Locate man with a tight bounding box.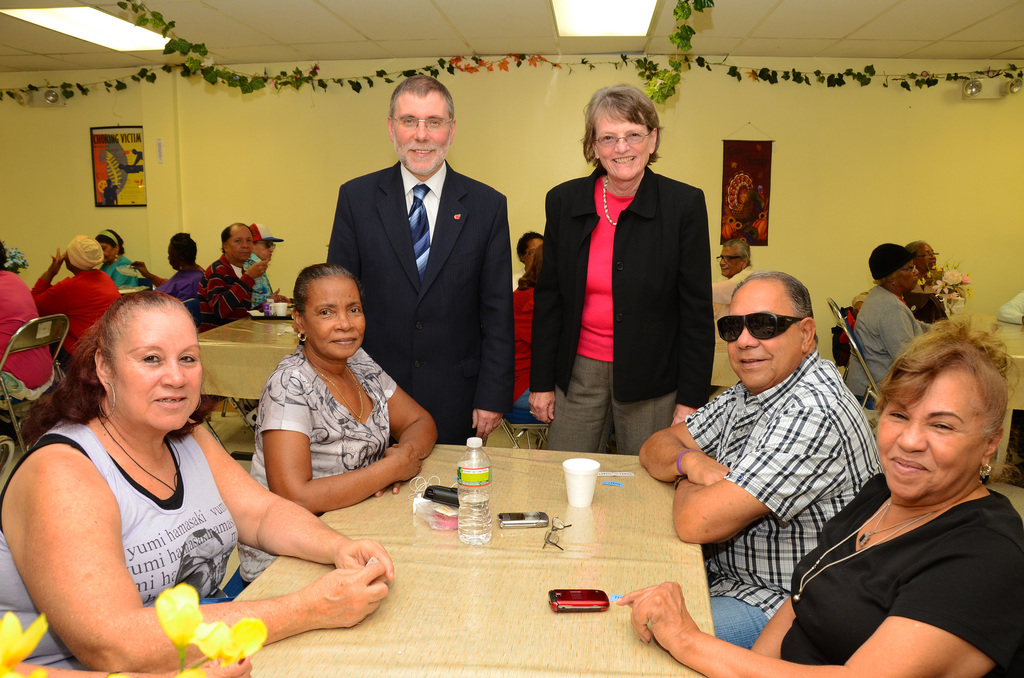
196 220 291 333.
